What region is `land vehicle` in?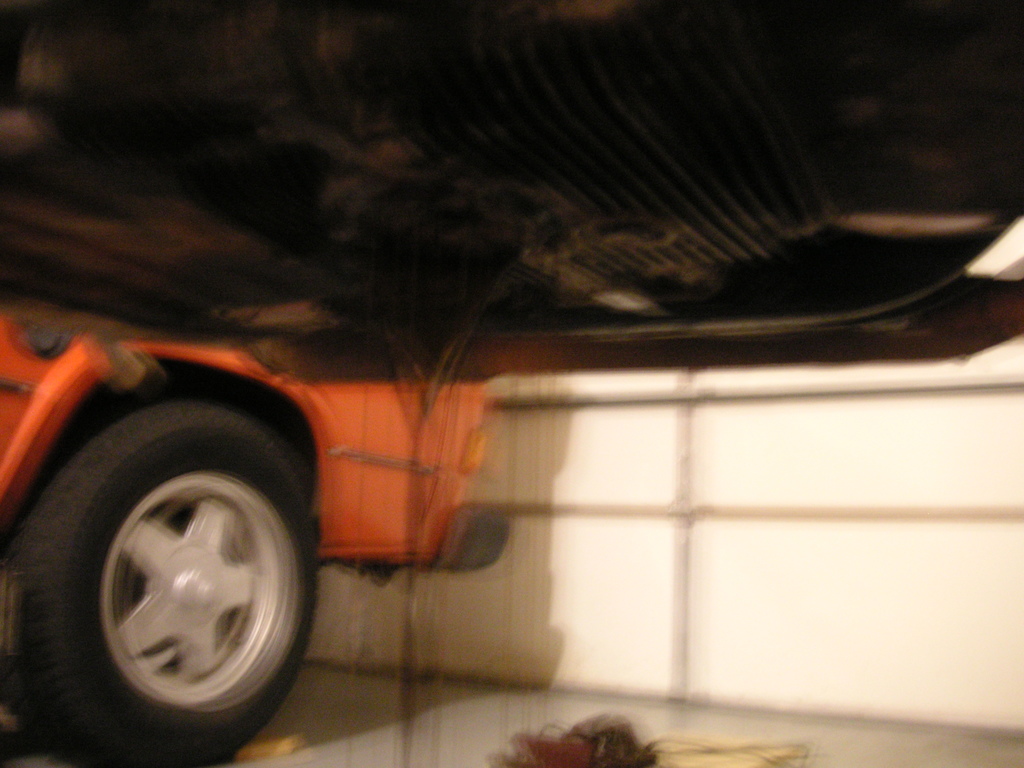
<bbox>26, 12, 885, 767</bbox>.
